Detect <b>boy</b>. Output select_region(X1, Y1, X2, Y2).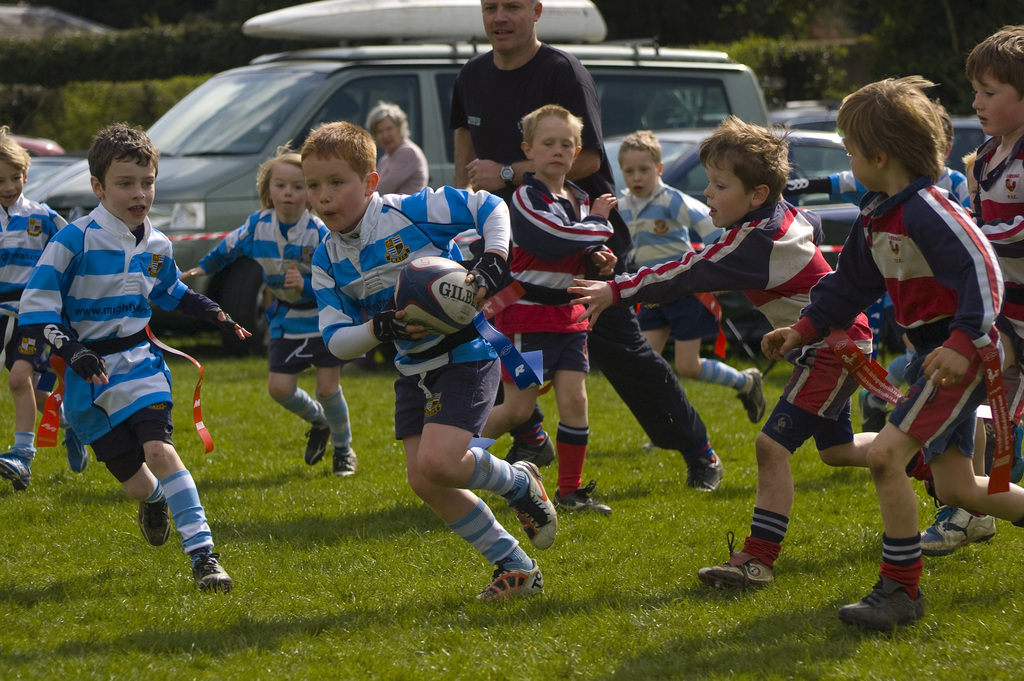
select_region(757, 79, 1023, 630).
